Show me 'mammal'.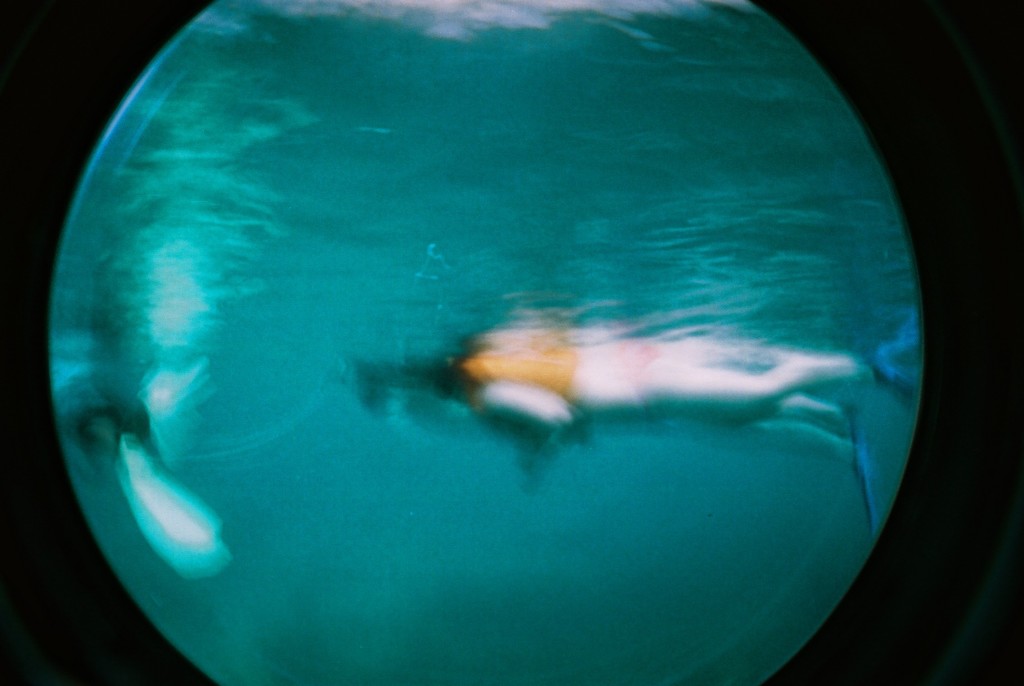
'mammal' is here: x1=439 y1=339 x2=870 y2=454.
